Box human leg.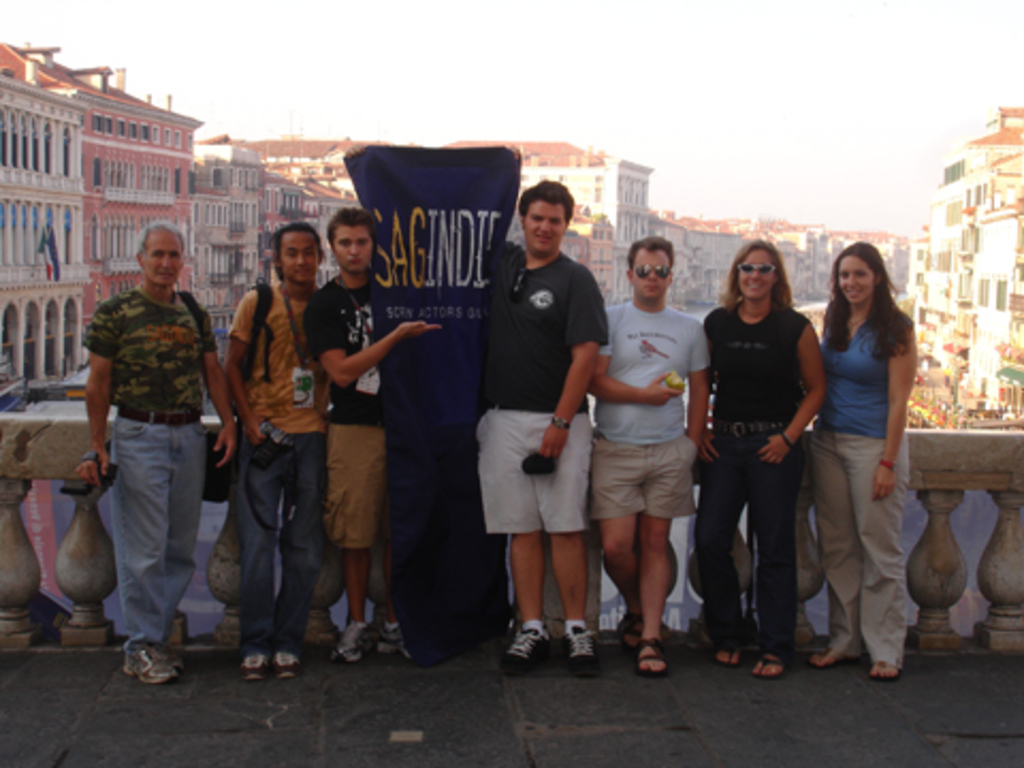
{"x1": 589, "y1": 429, "x2": 644, "y2": 651}.
